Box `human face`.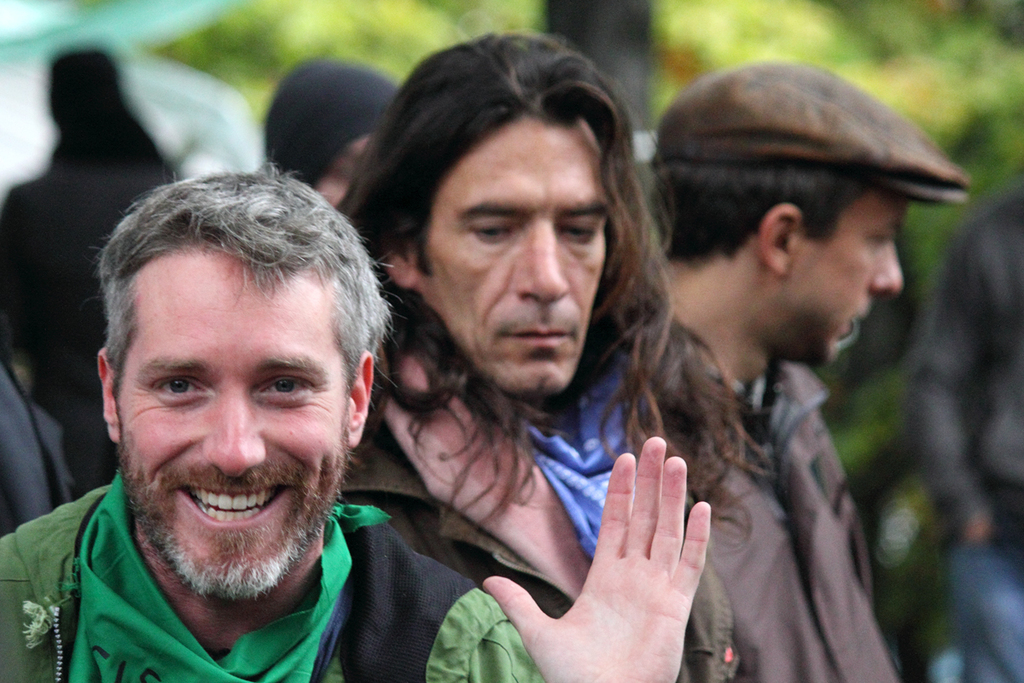
<bbox>107, 244, 352, 603</bbox>.
